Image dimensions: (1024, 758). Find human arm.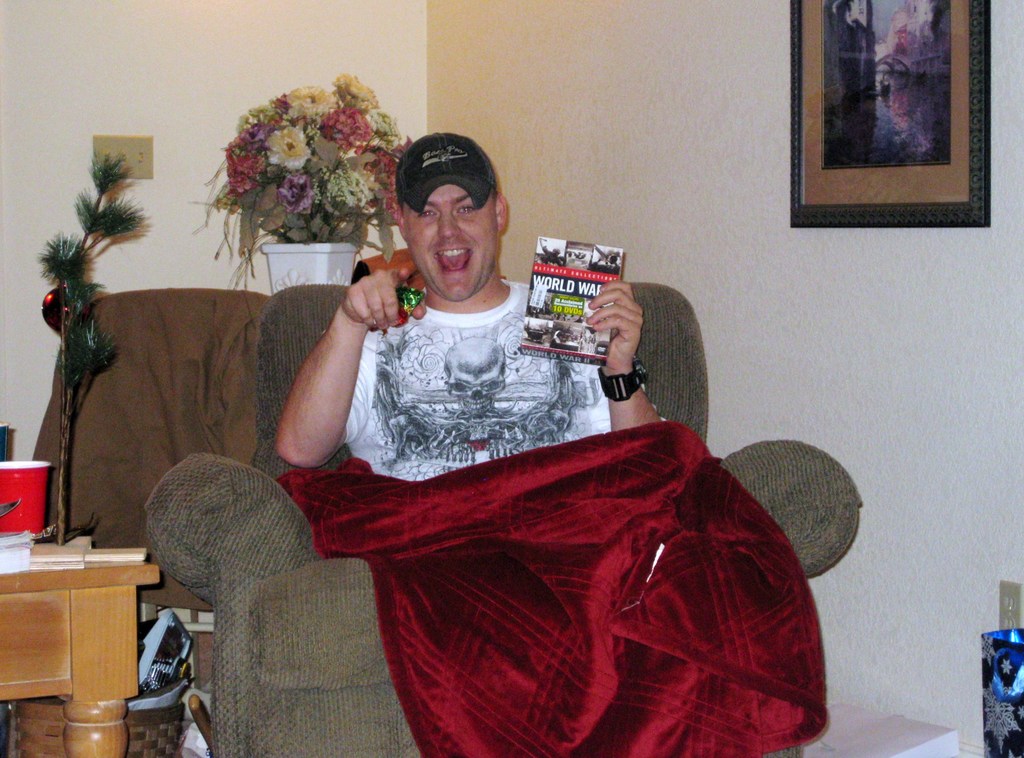
[250,275,385,508].
